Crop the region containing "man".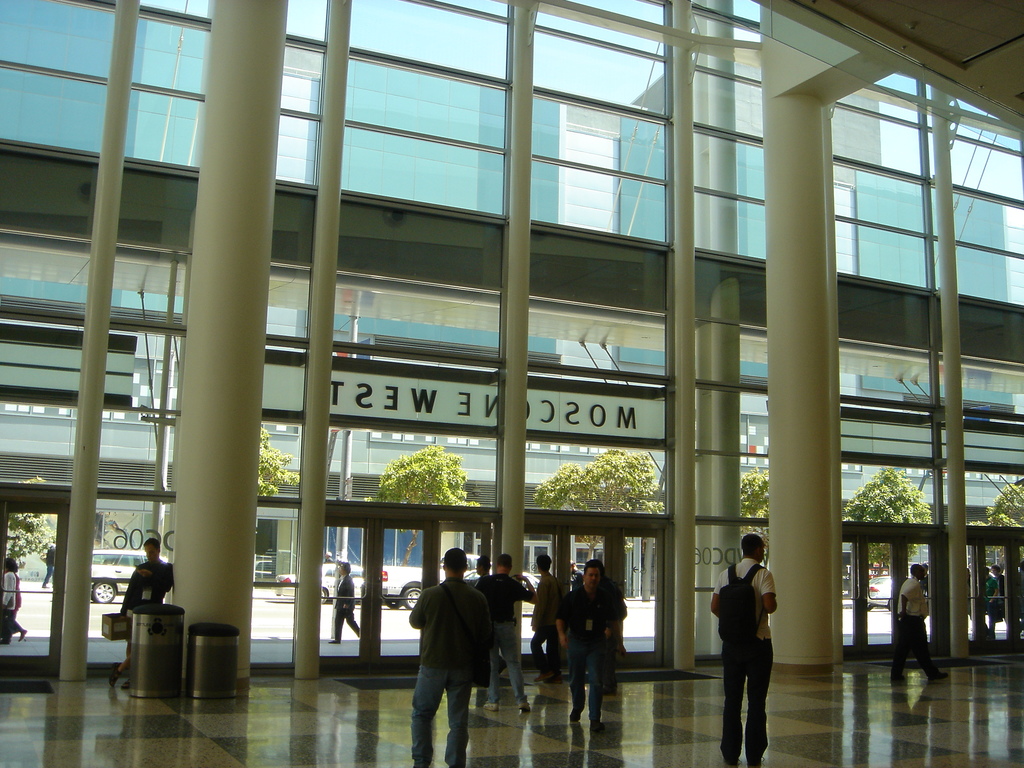
Crop region: region(328, 559, 361, 643).
